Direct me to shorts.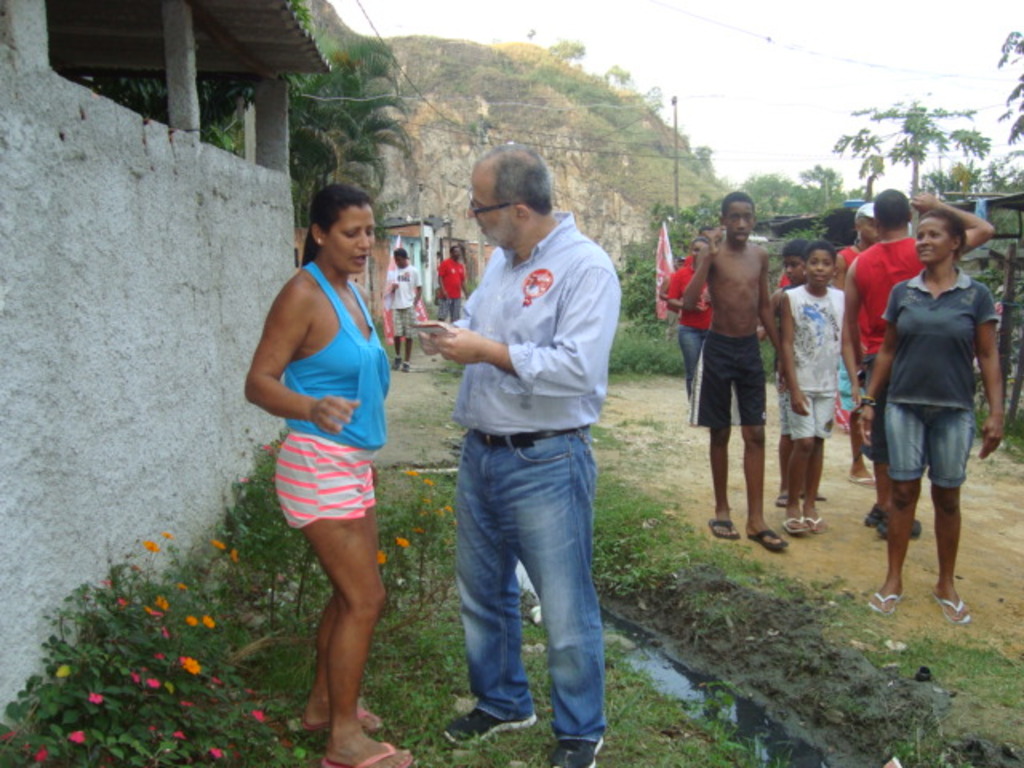
Direction: (685,328,763,426).
